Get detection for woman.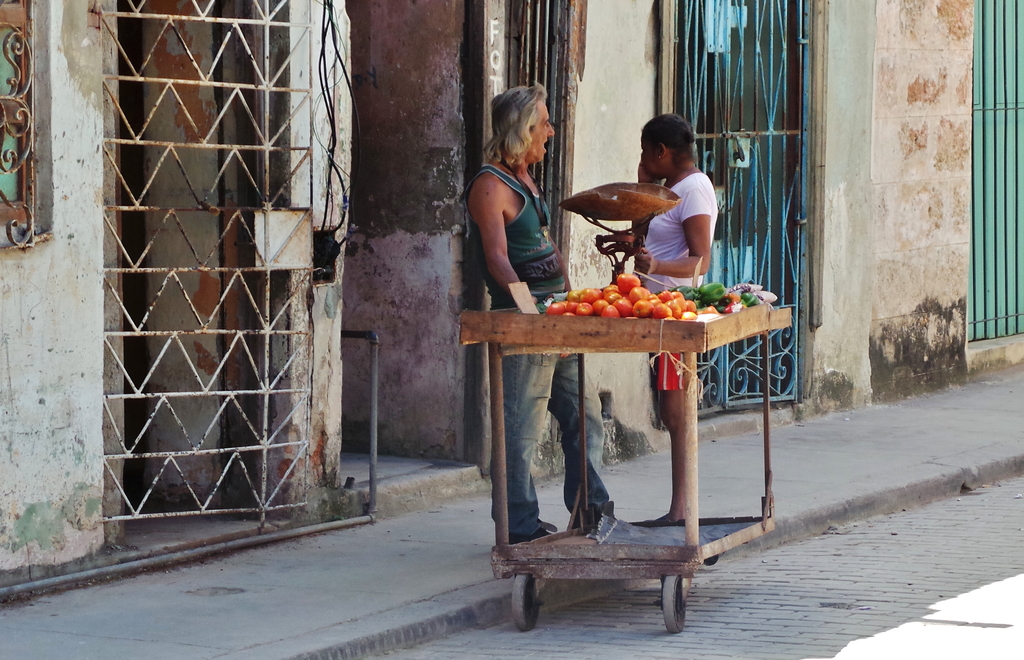
Detection: [638, 110, 714, 289].
